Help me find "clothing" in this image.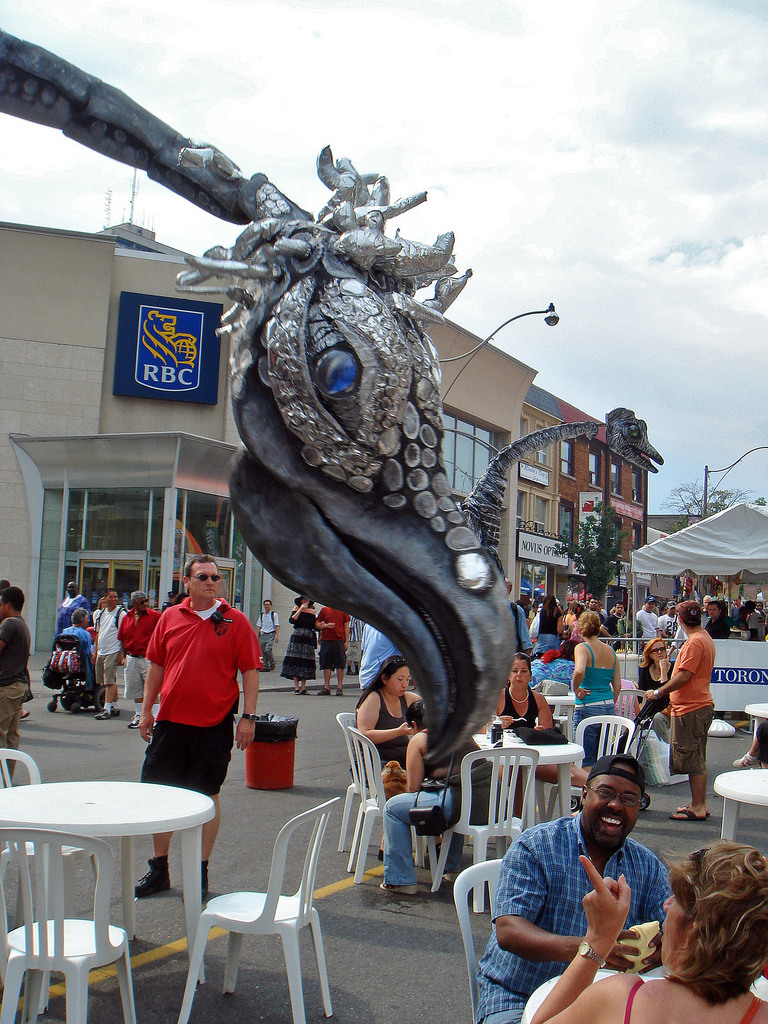
Found it: (left=637, top=662, right=667, bottom=719).
